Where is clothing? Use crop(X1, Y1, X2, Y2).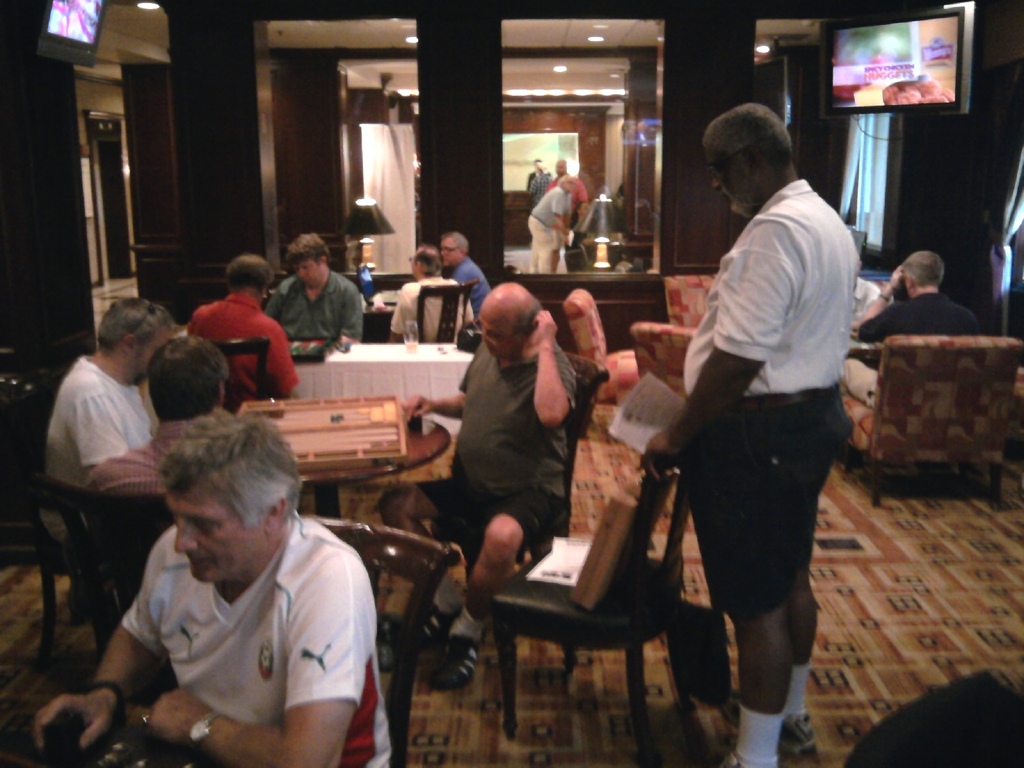
crop(451, 260, 488, 314).
